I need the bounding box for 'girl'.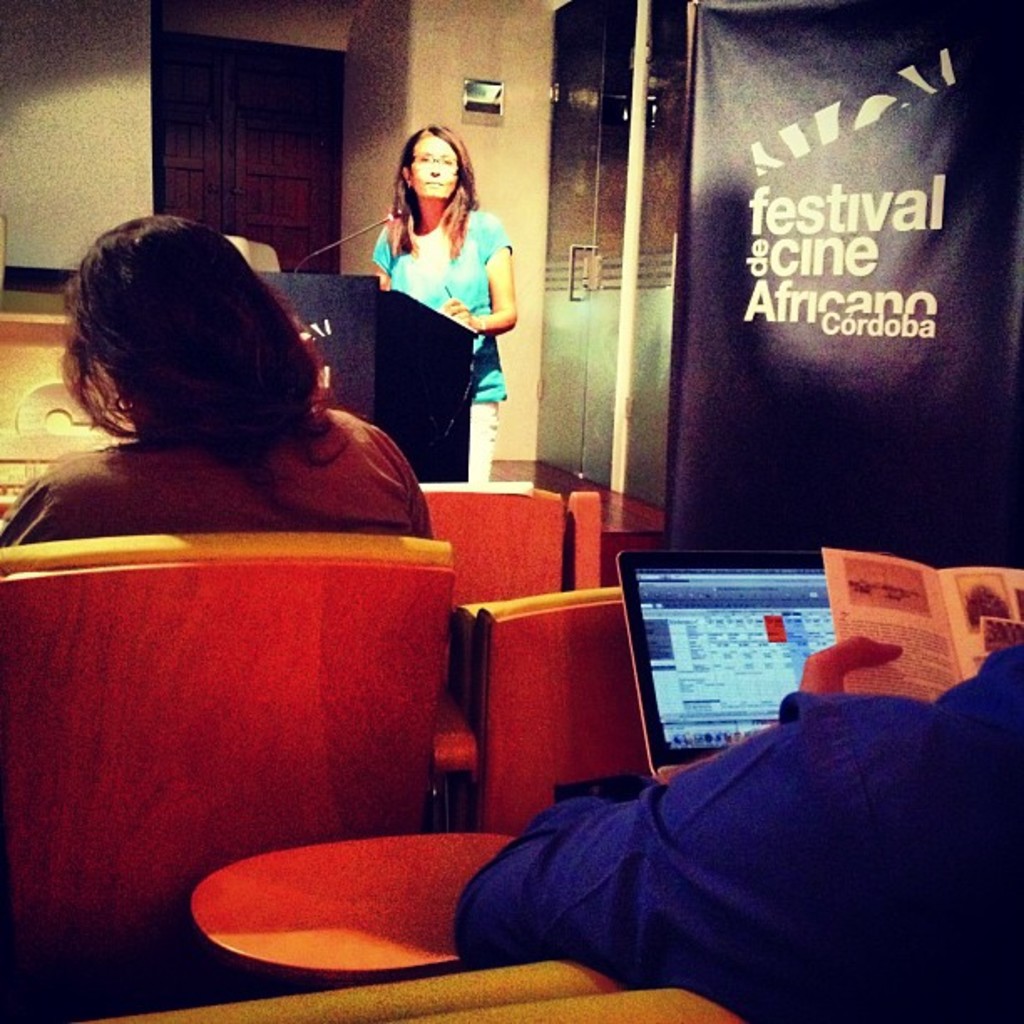
Here it is: (x1=0, y1=202, x2=437, y2=552).
